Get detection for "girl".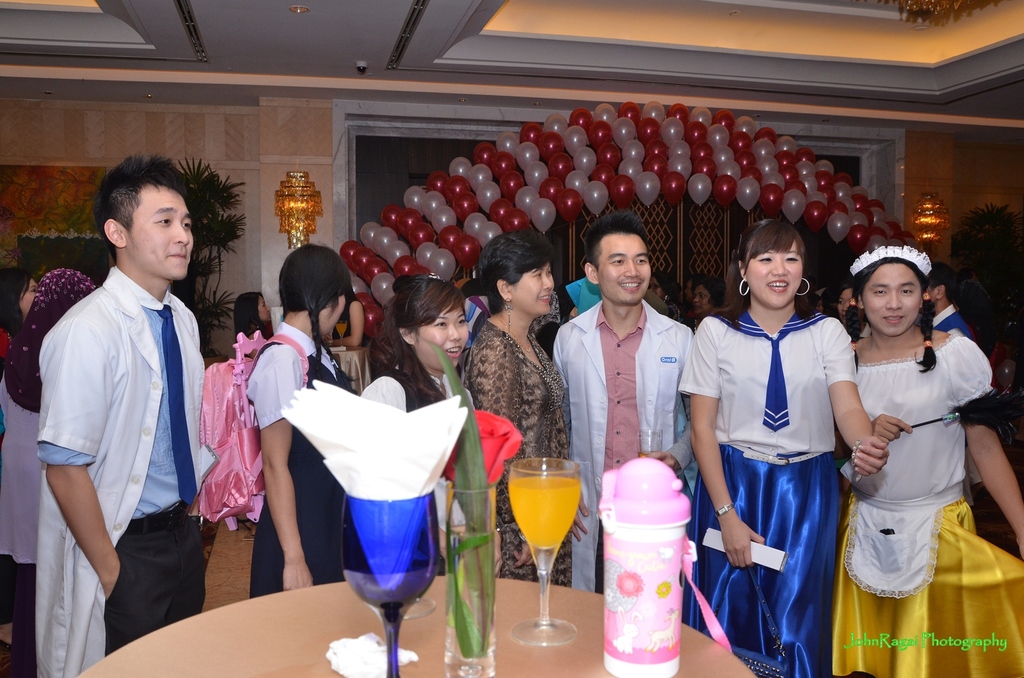
Detection: <region>826, 231, 1023, 677</region>.
